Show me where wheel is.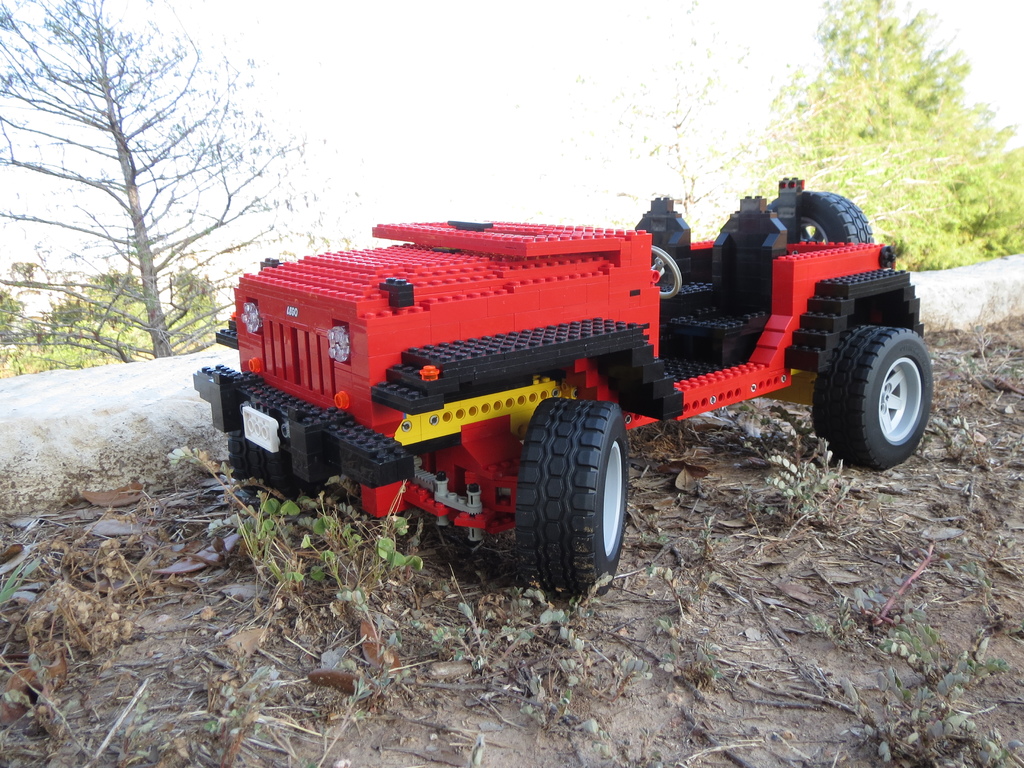
wheel is at select_region(514, 399, 629, 598).
